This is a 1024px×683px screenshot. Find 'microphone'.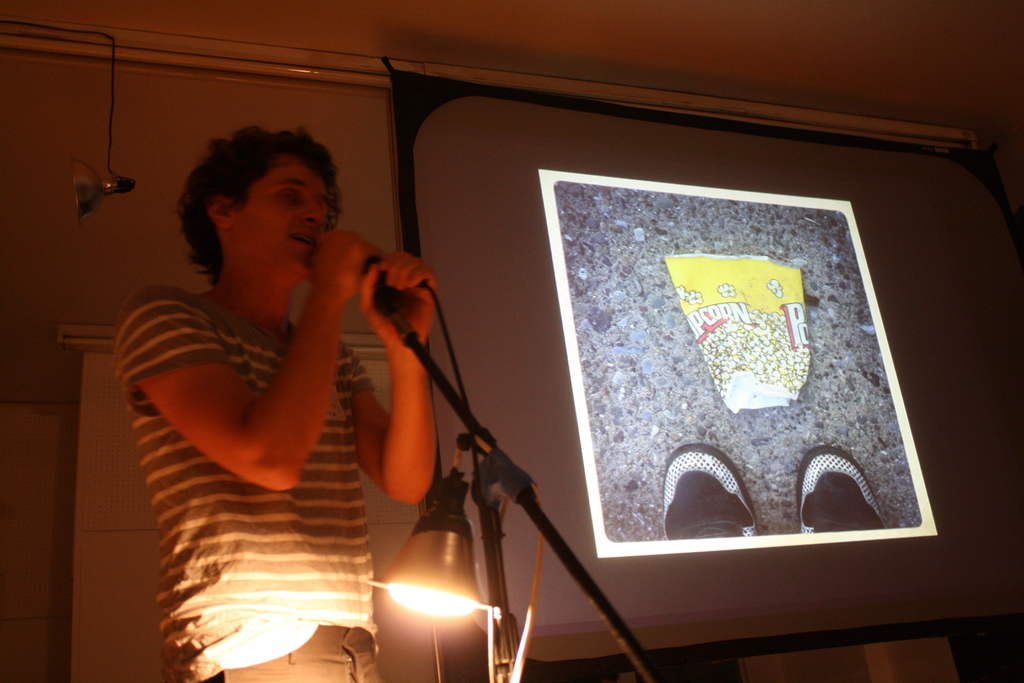
Bounding box: bbox=(355, 251, 421, 350).
